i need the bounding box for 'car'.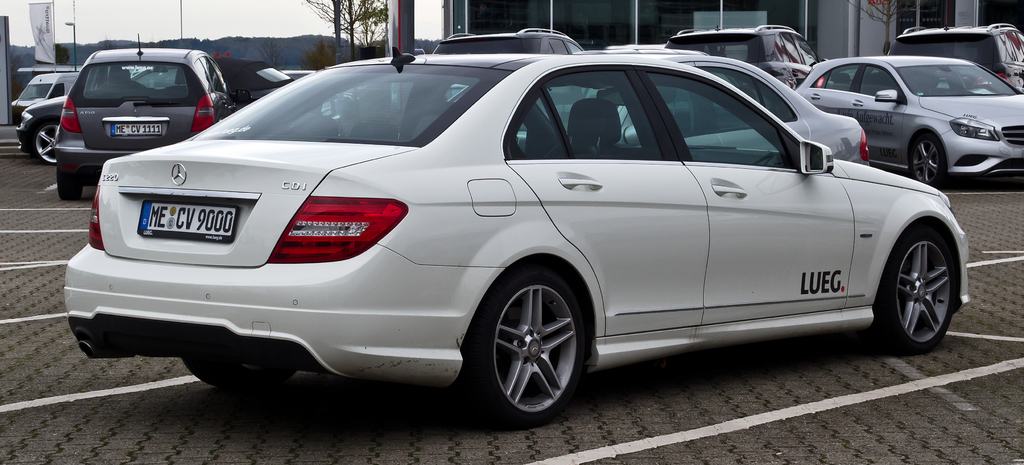
Here it is: 429 26 579 56.
